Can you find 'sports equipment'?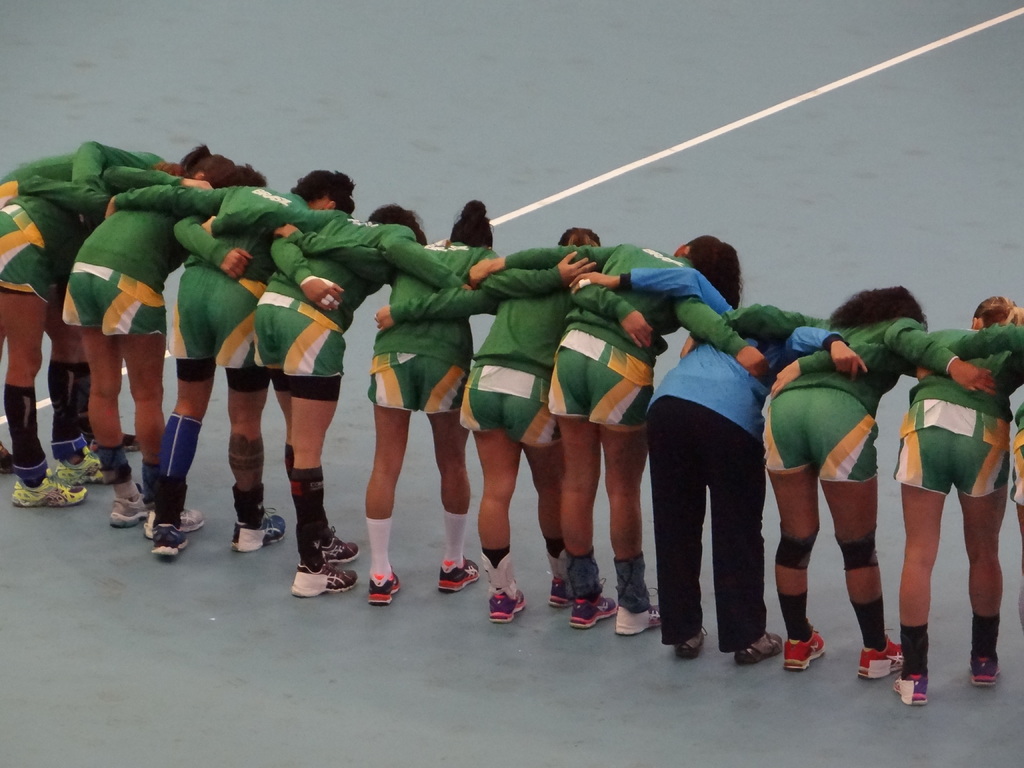
Yes, bounding box: 56:451:108:488.
